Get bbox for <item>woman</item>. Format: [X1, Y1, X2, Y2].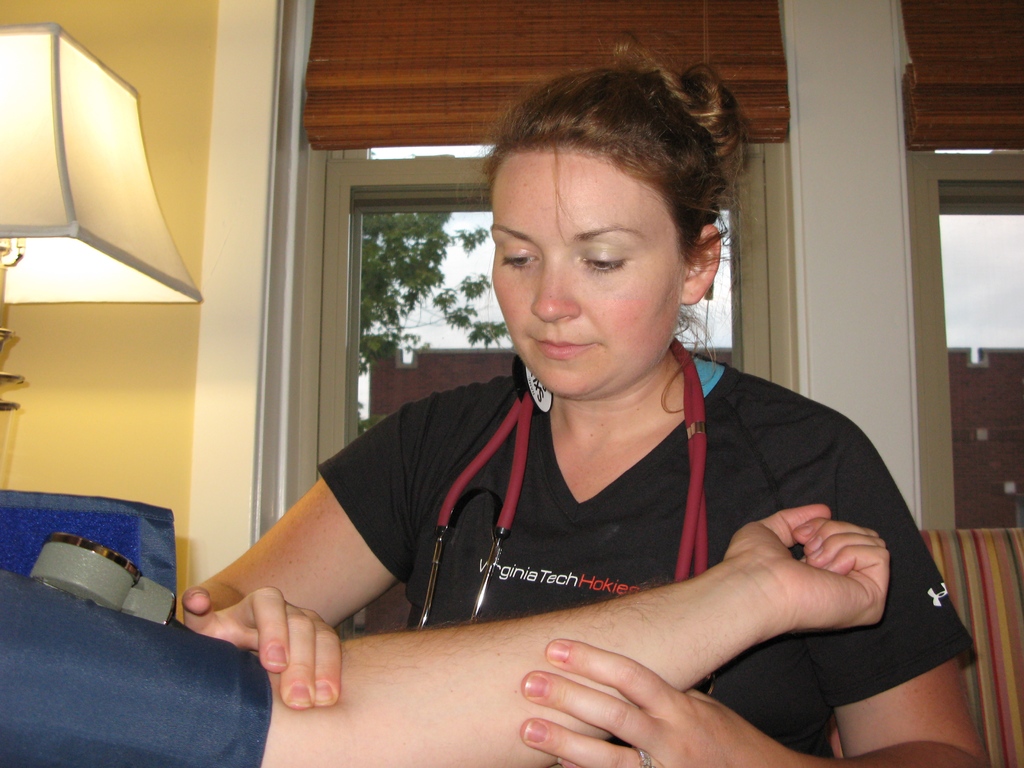
[230, 83, 927, 751].
